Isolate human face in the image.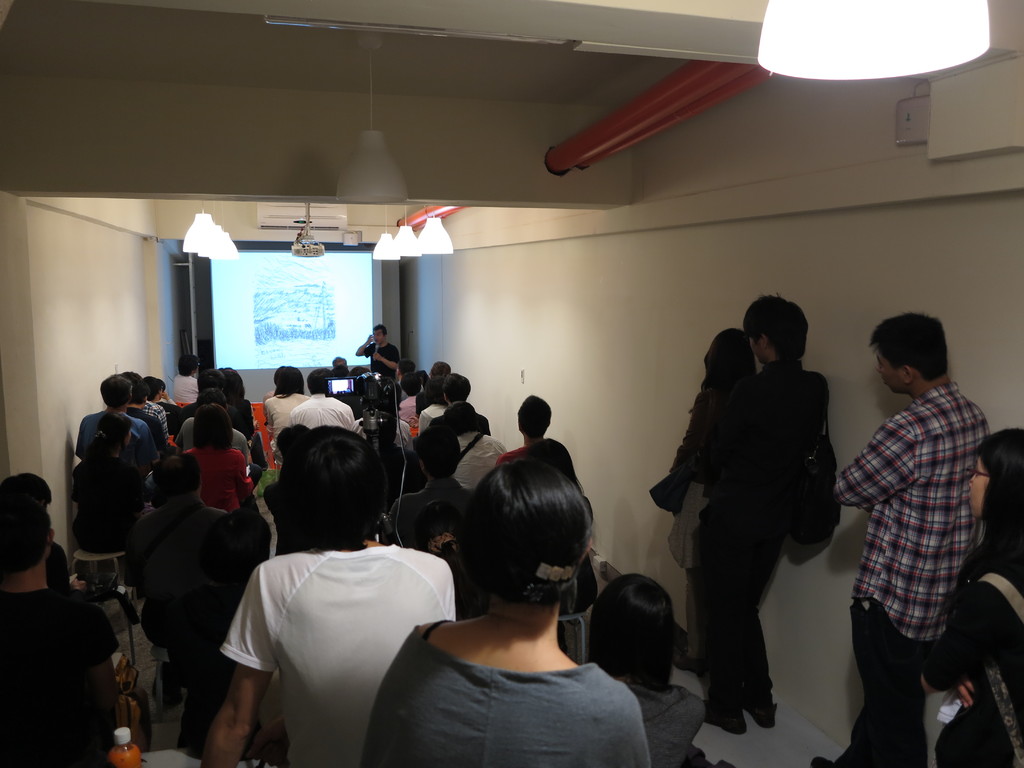
Isolated region: (x1=875, y1=338, x2=907, y2=395).
